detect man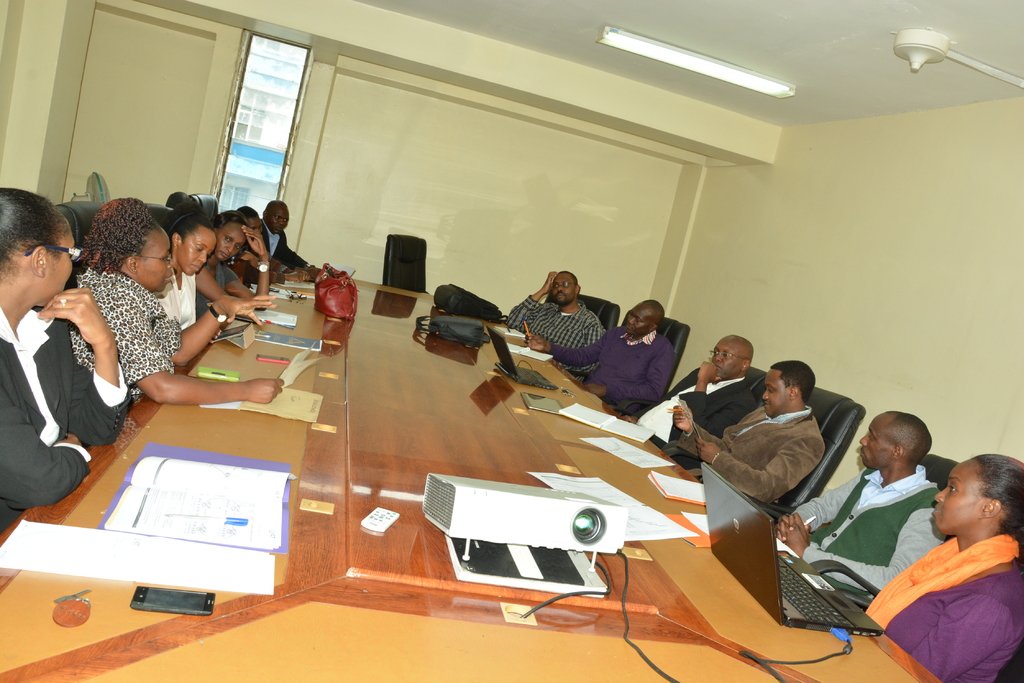
locate(671, 361, 831, 501)
